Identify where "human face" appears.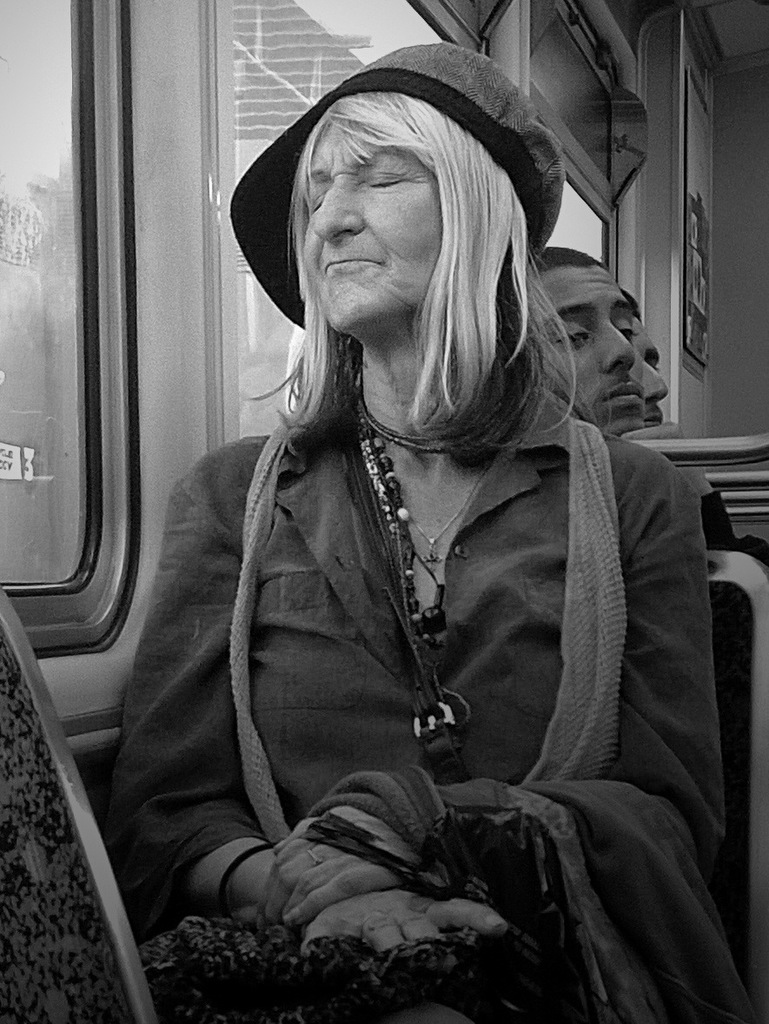
Appears at 621:316:674:420.
